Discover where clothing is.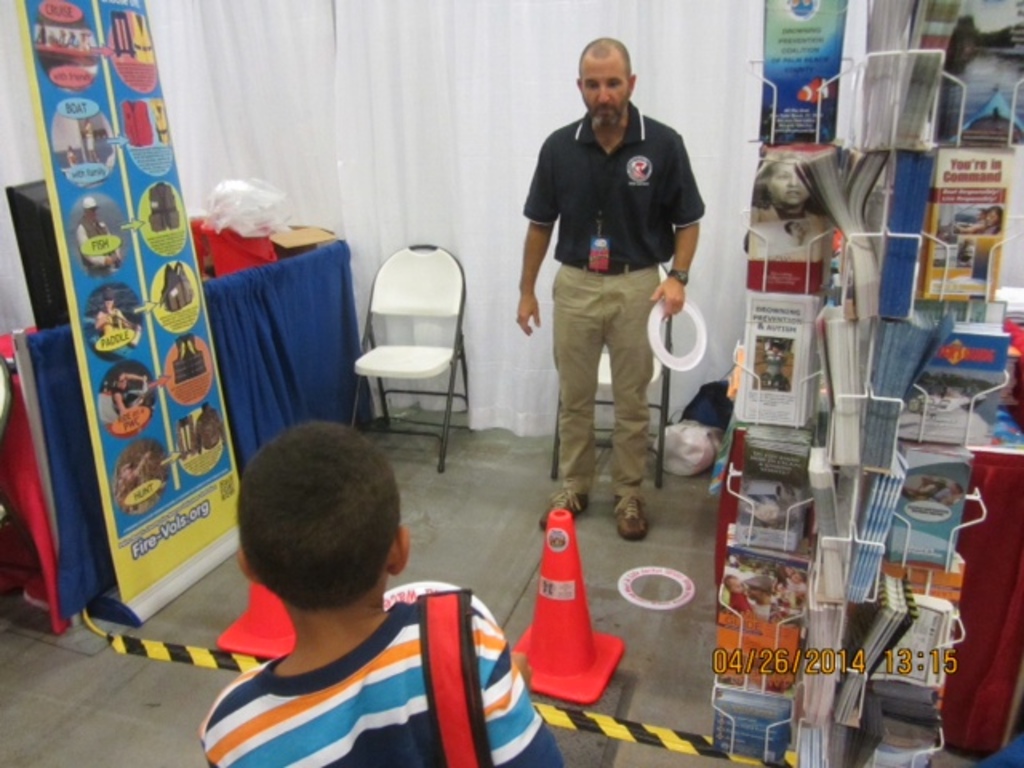
Discovered at l=522, t=118, r=701, b=490.
